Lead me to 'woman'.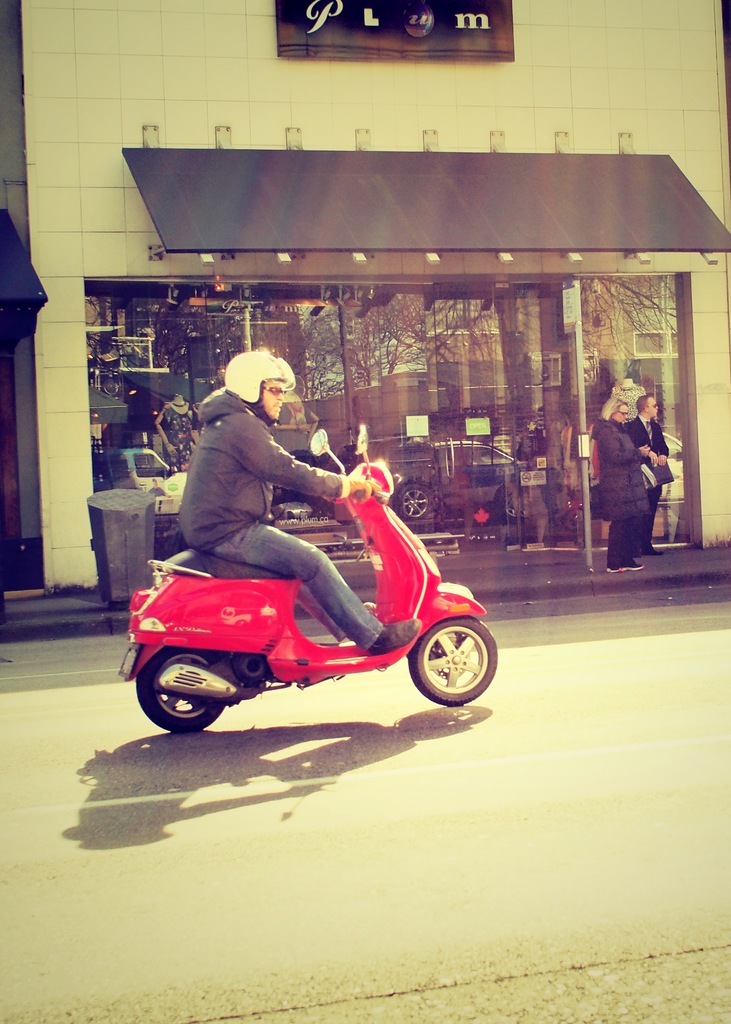
Lead to region(602, 394, 651, 574).
